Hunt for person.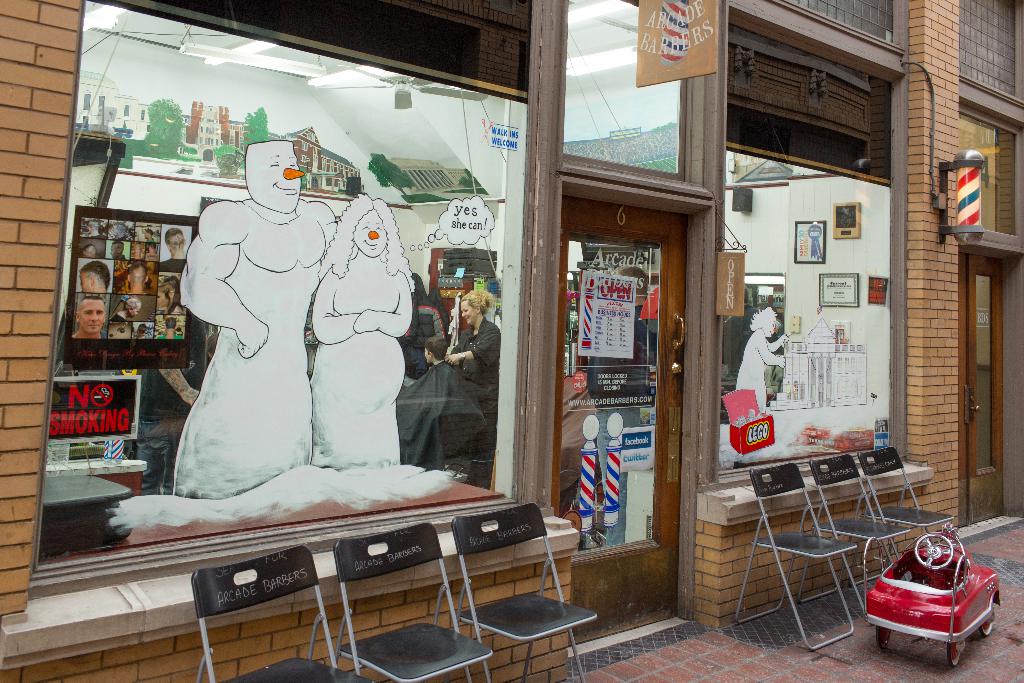
Hunted down at bbox=[311, 192, 415, 467].
